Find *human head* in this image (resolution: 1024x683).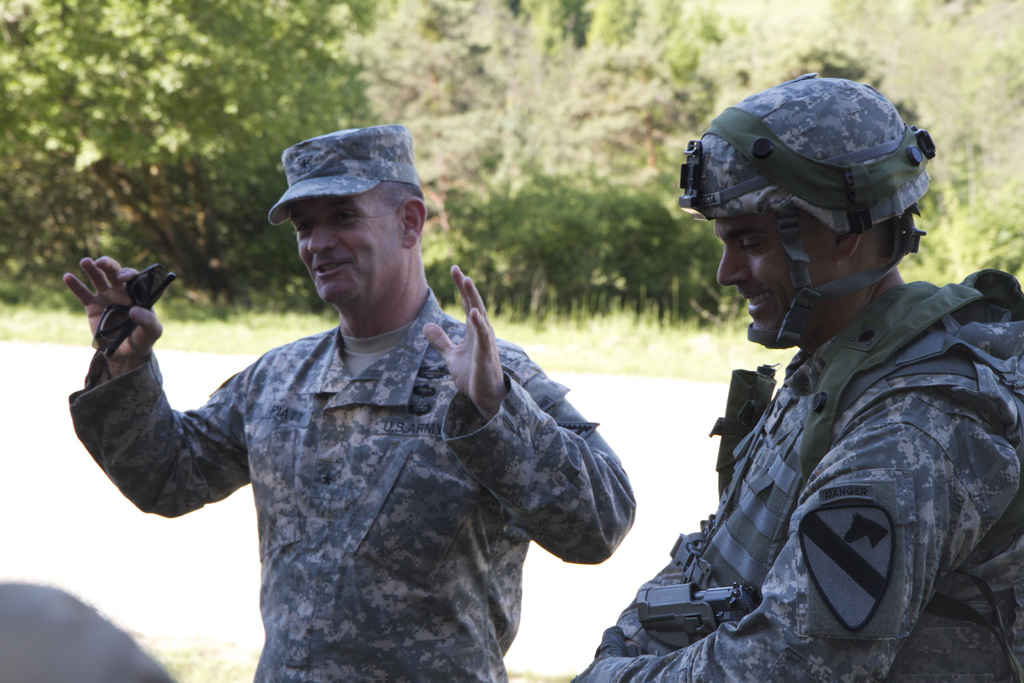
(x1=689, y1=73, x2=936, y2=350).
